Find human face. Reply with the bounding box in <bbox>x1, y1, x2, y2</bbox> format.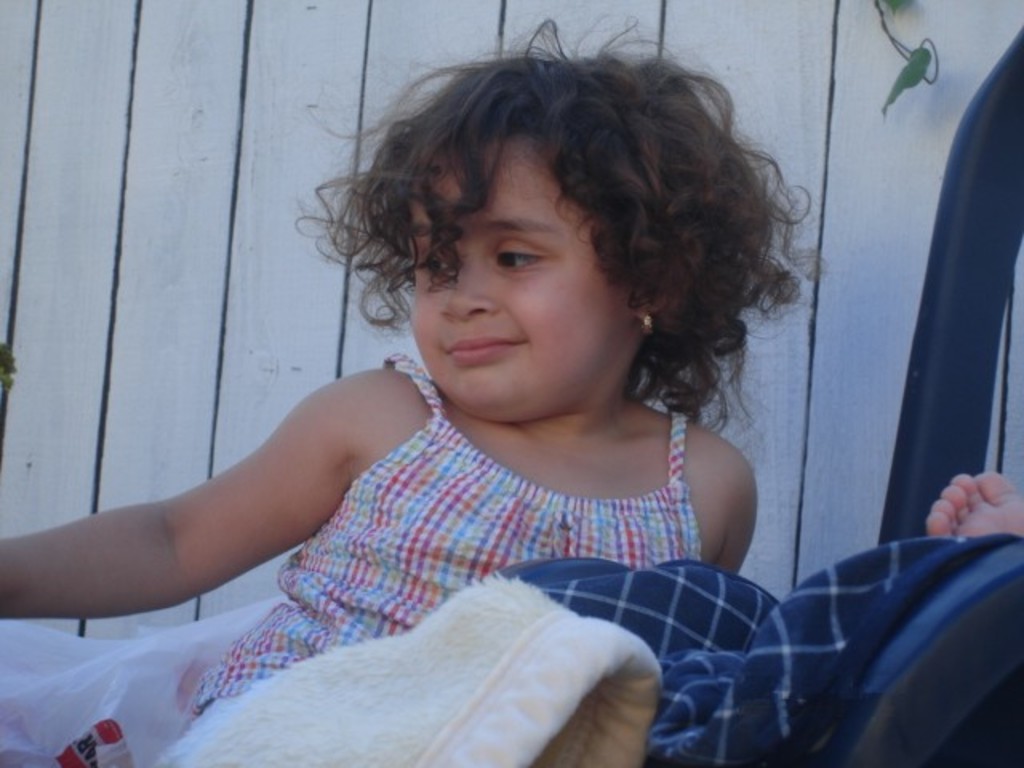
<bbox>413, 130, 632, 414</bbox>.
